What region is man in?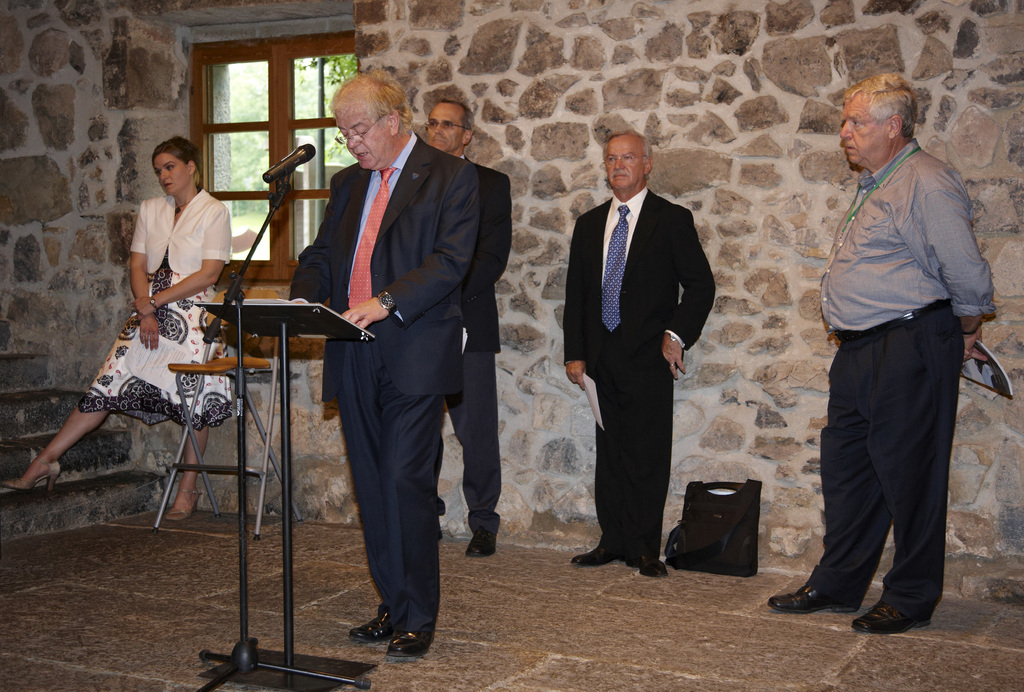
detection(428, 99, 514, 557).
